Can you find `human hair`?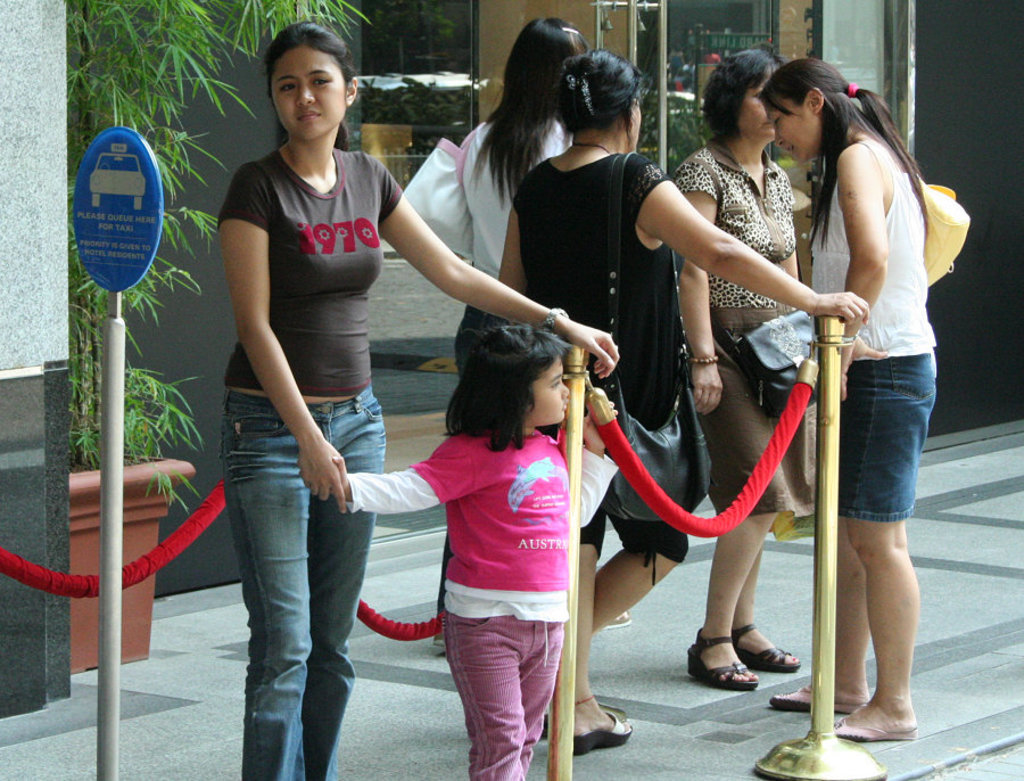
Yes, bounding box: detection(463, 11, 586, 214).
